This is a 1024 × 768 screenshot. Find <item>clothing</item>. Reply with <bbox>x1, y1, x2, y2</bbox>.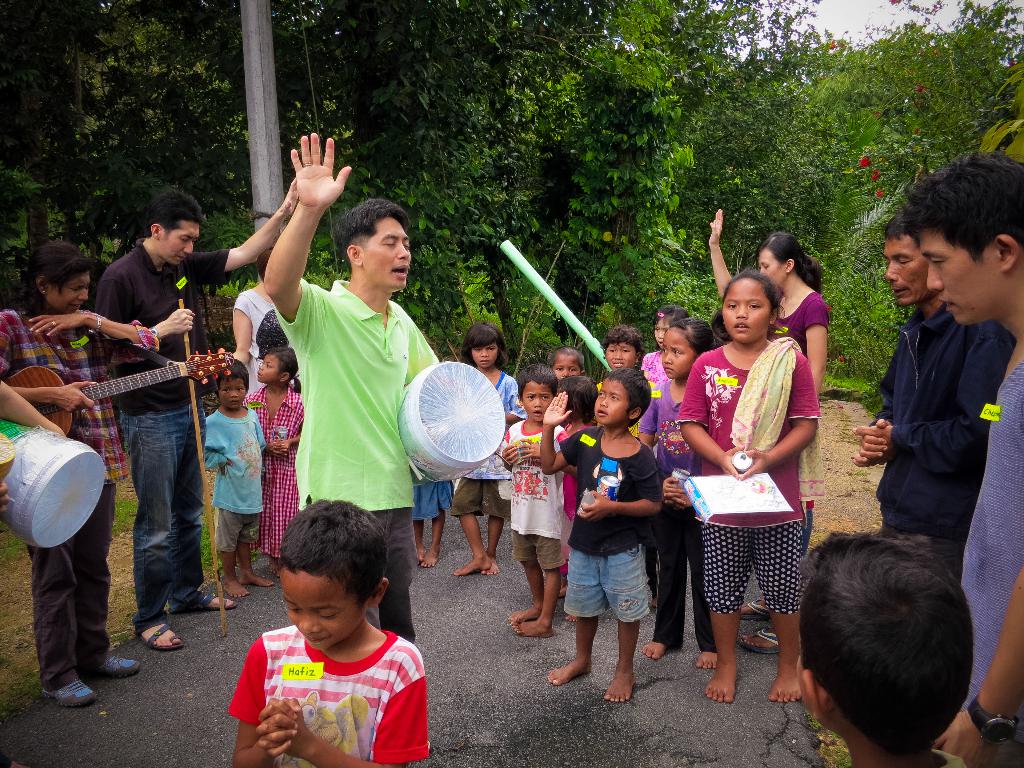
<bbox>198, 404, 266, 541</bbox>.
